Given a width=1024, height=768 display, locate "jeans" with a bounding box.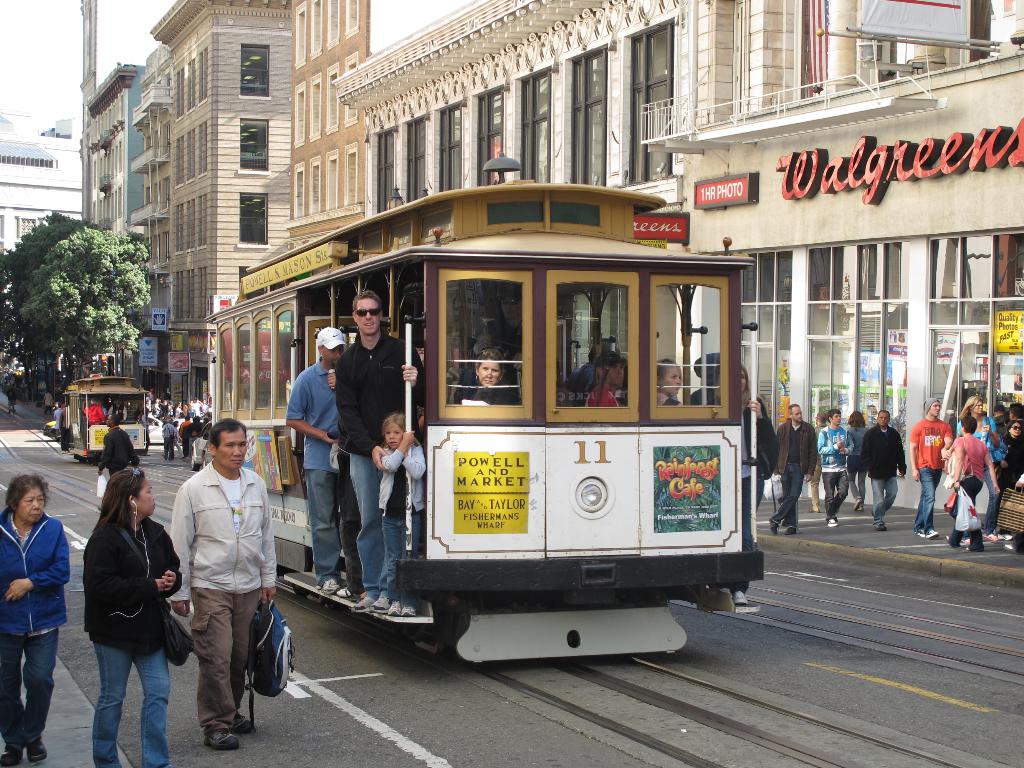
Located: [left=303, top=468, right=356, bottom=585].
